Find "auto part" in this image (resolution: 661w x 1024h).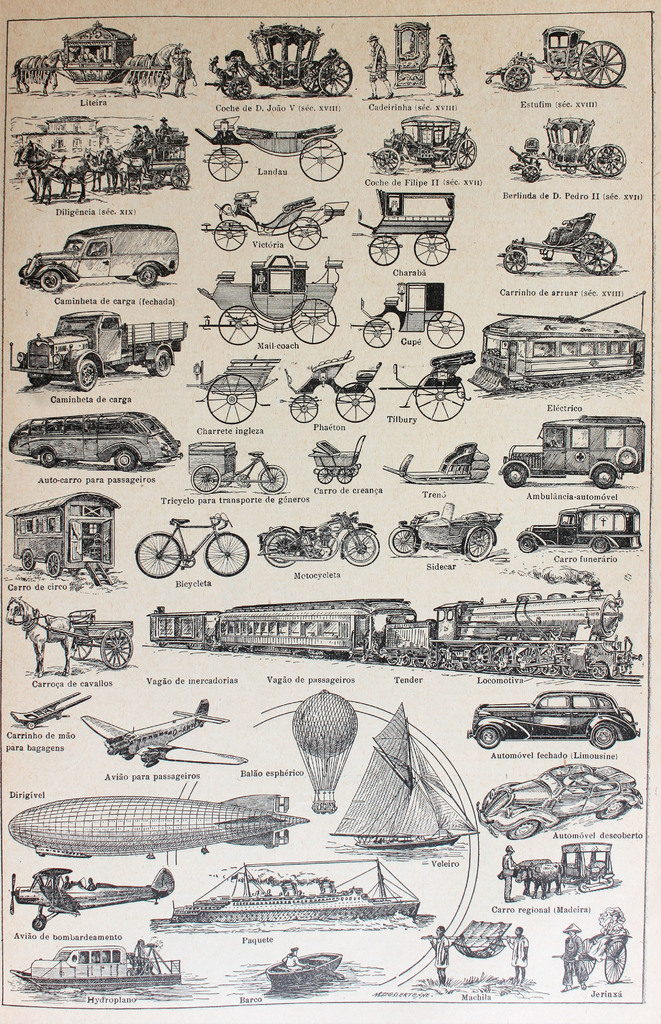
region(455, 134, 478, 170).
